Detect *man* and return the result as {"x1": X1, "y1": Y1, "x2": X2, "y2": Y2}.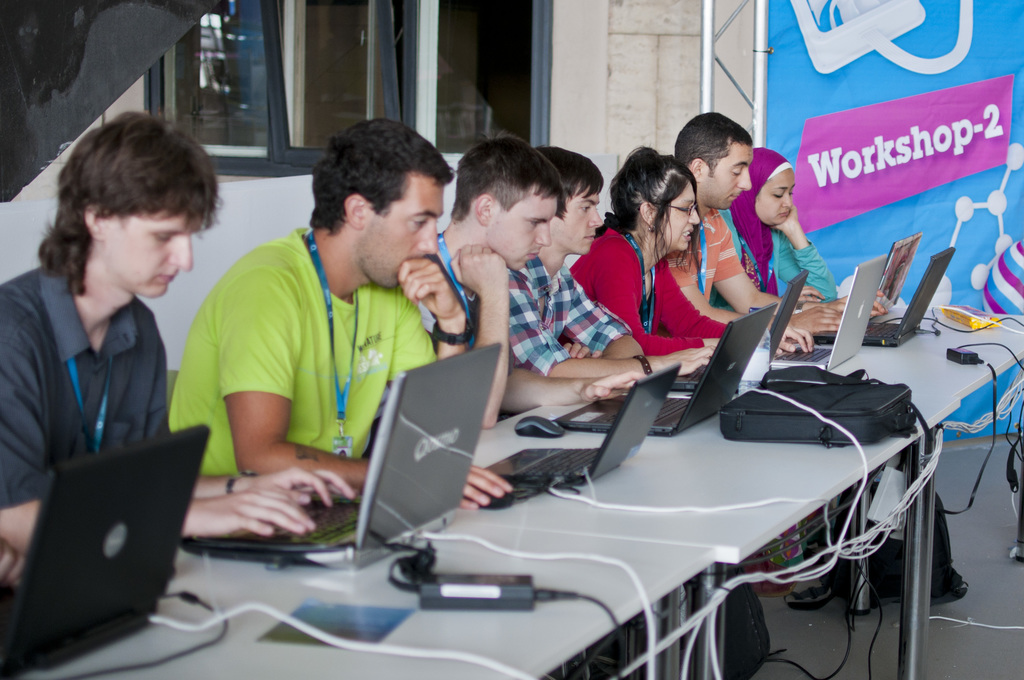
{"x1": 671, "y1": 113, "x2": 844, "y2": 343}.
